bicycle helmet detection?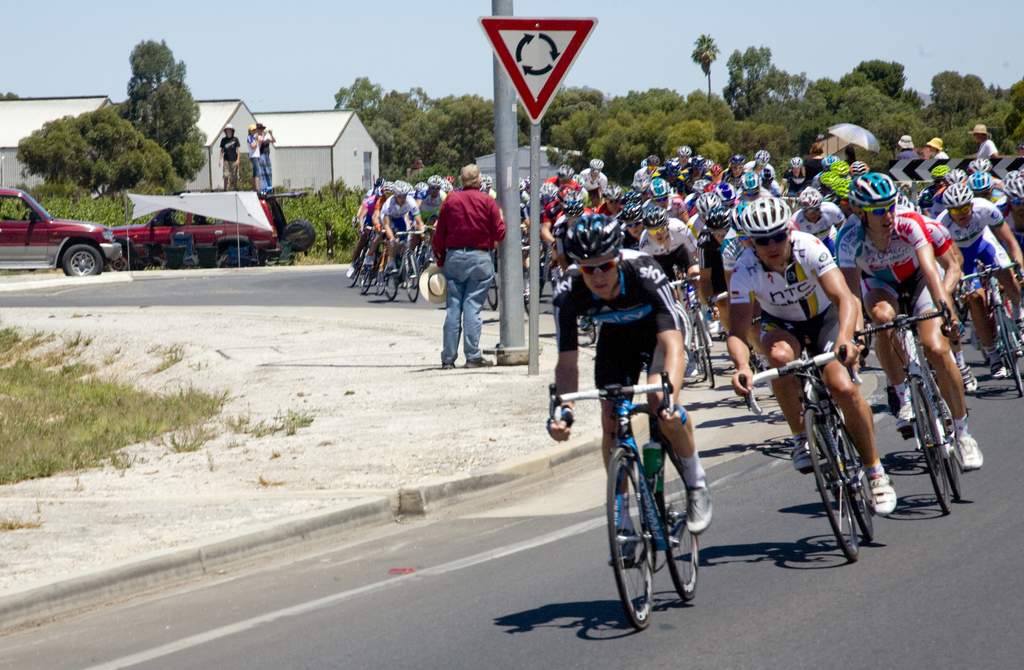
568:208:624:257
